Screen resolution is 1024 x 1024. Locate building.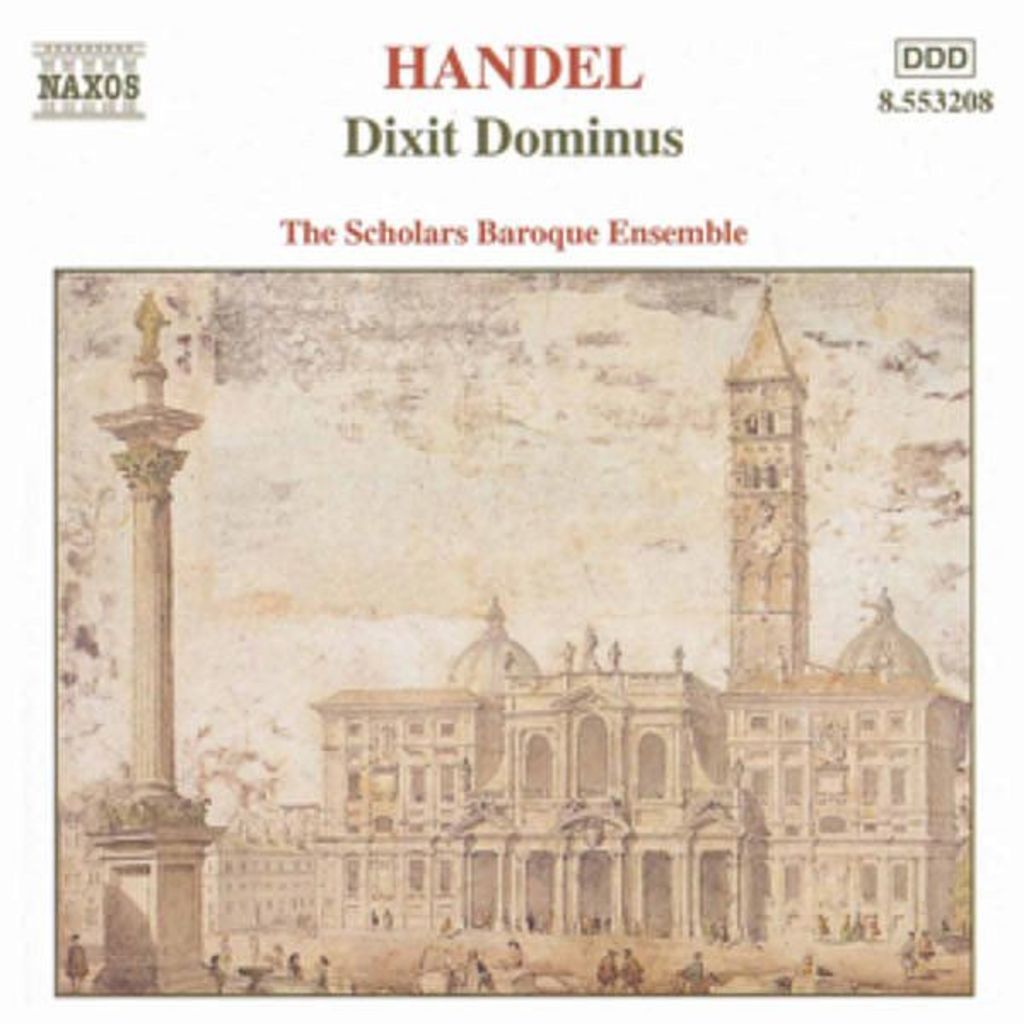
l=58, t=831, r=311, b=934.
